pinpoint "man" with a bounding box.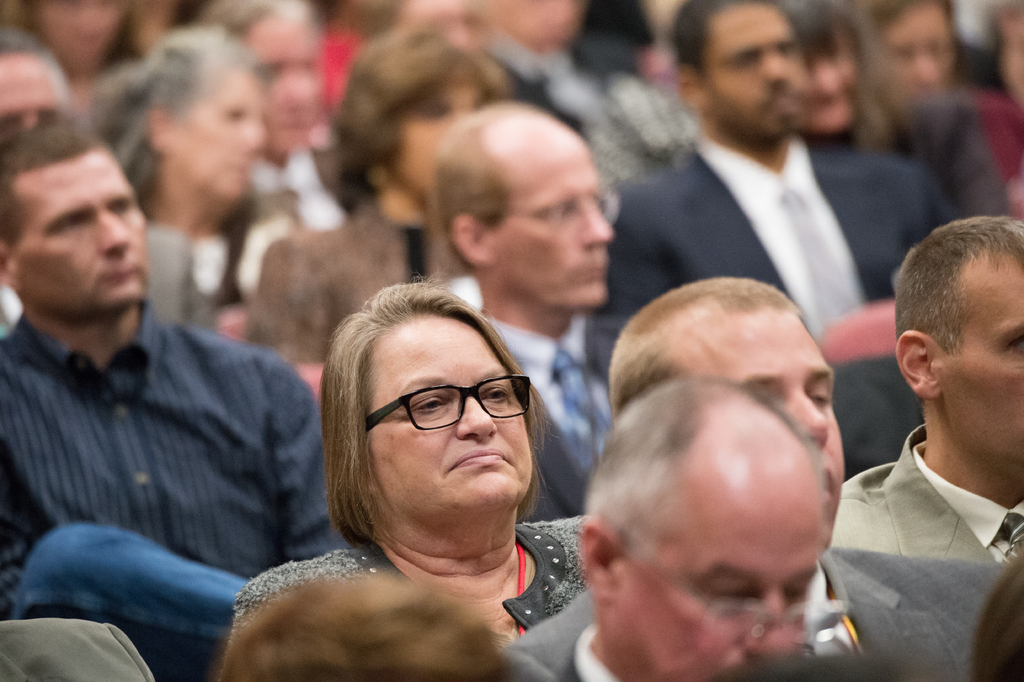
rect(480, 0, 674, 188).
